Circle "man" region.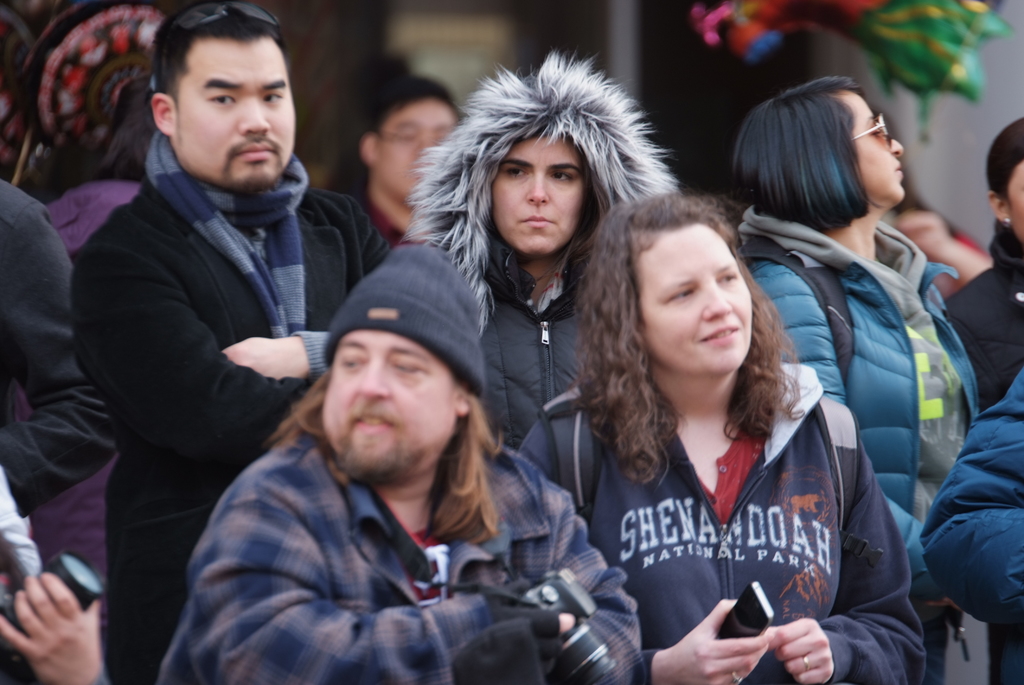
Region: [161,234,645,684].
